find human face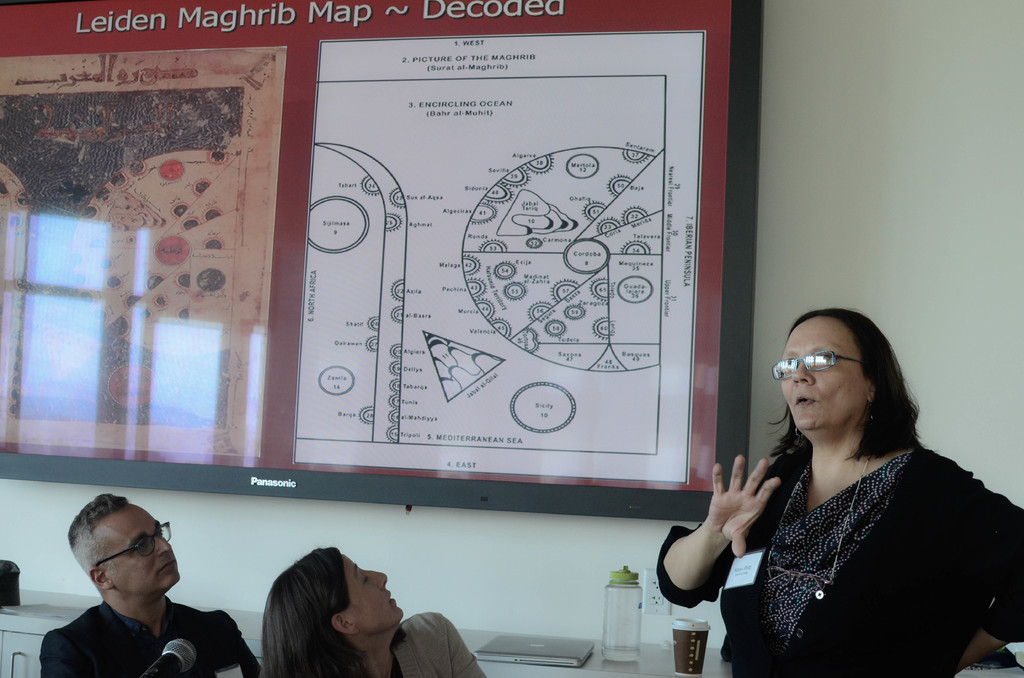
x1=339 y1=553 x2=405 y2=638
